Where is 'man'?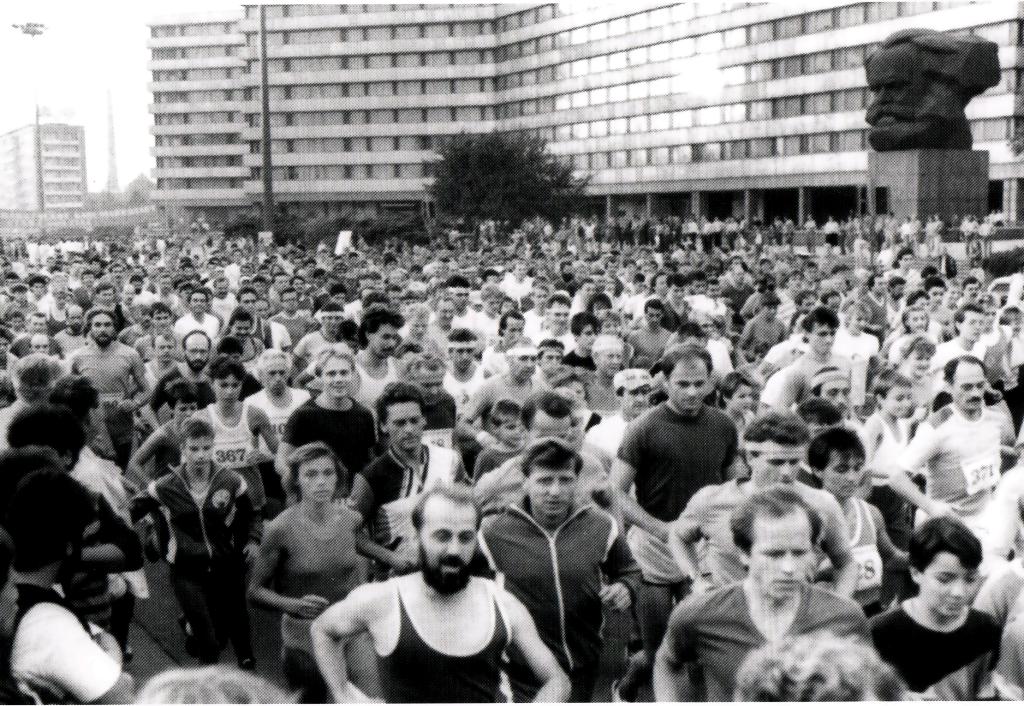
bbox(95, 285, 117, 303).
